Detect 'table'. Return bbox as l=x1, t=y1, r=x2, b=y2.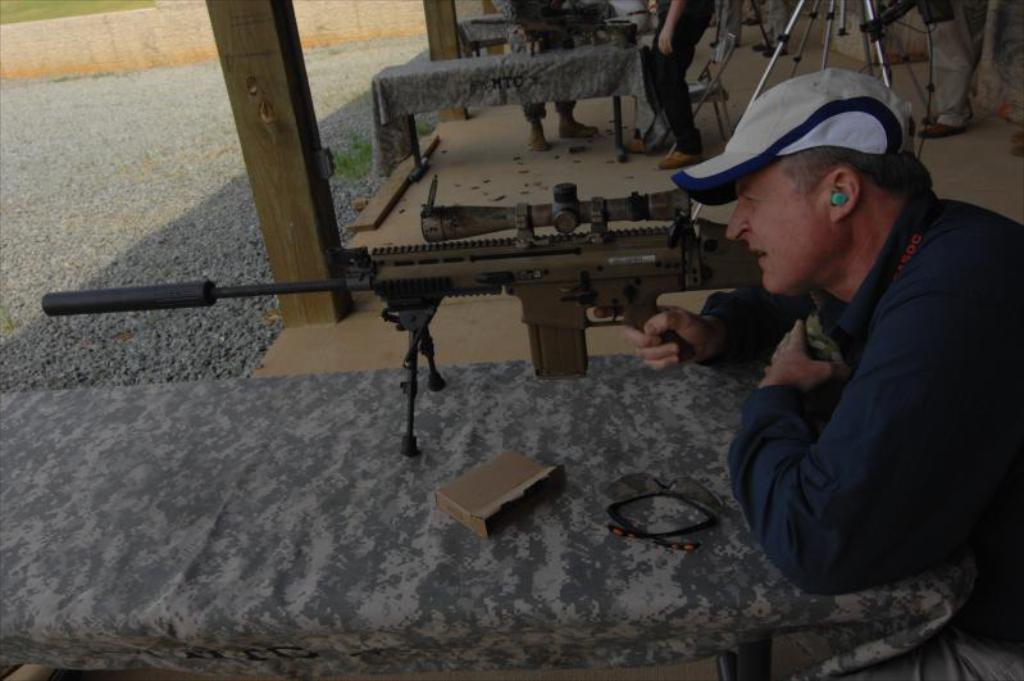
l=365, t=46, r=669, b=173.
